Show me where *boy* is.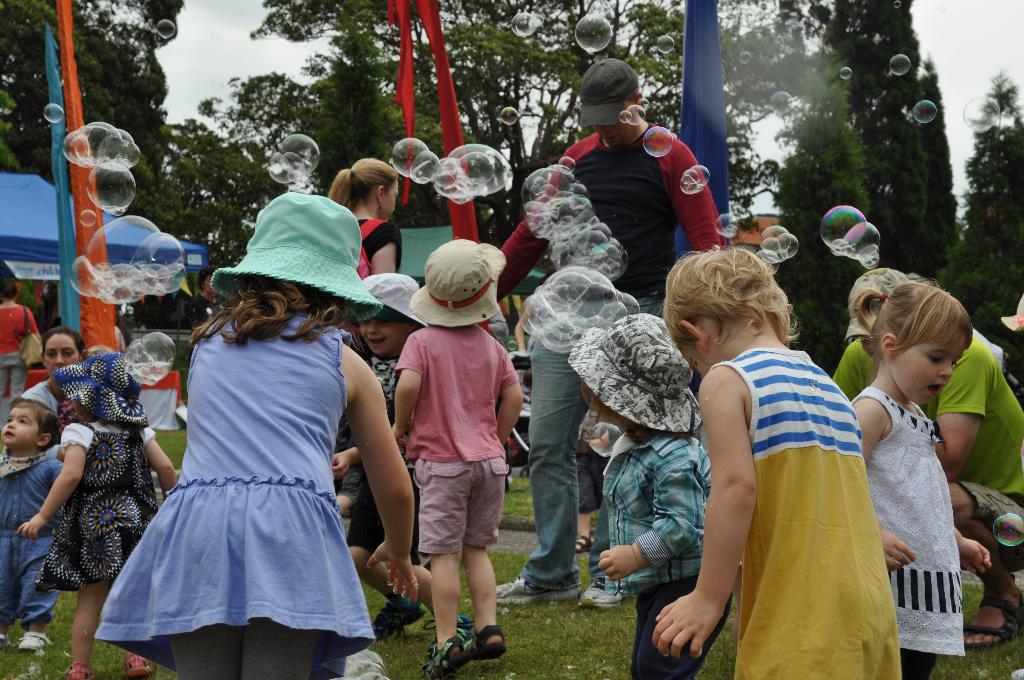
*boy* is at [331, 273, 477, 649].
